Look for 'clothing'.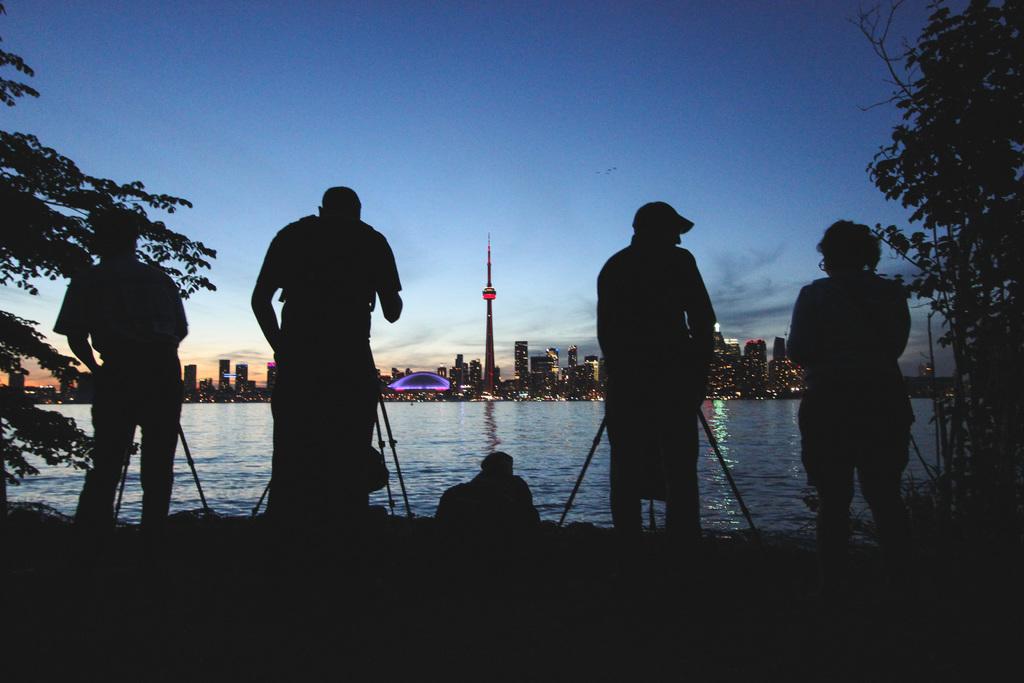
Found: rect(420, 474, 545, 533).
